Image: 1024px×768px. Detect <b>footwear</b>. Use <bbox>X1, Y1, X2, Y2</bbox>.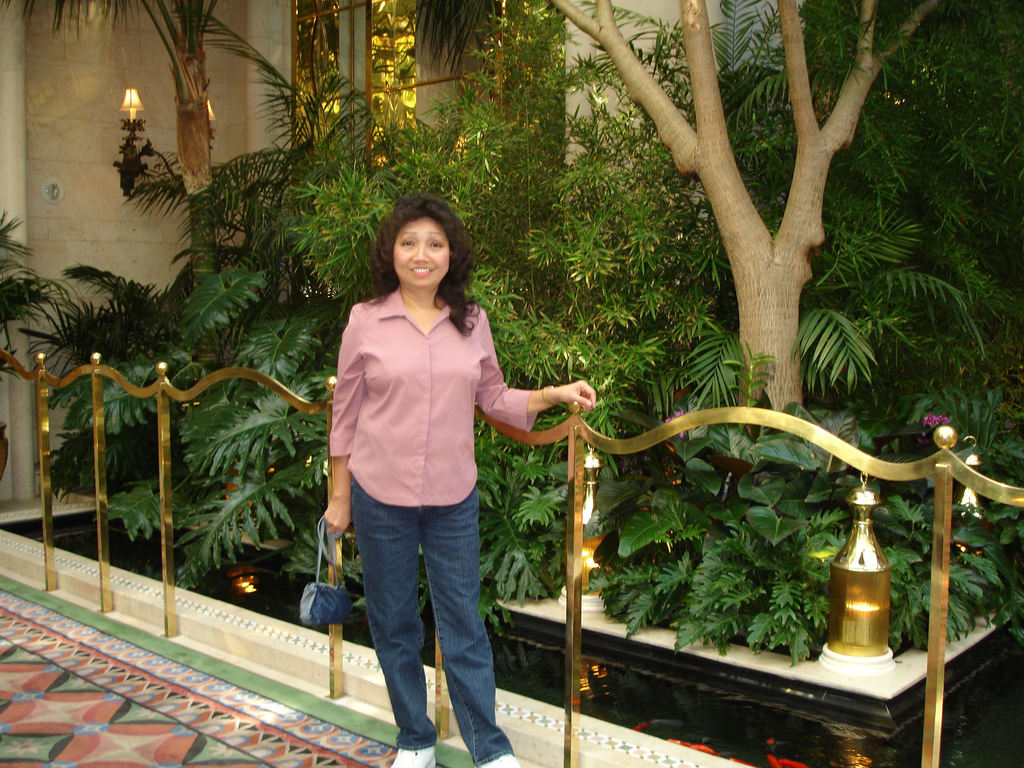
<bbox>478, 755, 519, 767</bbox>.
